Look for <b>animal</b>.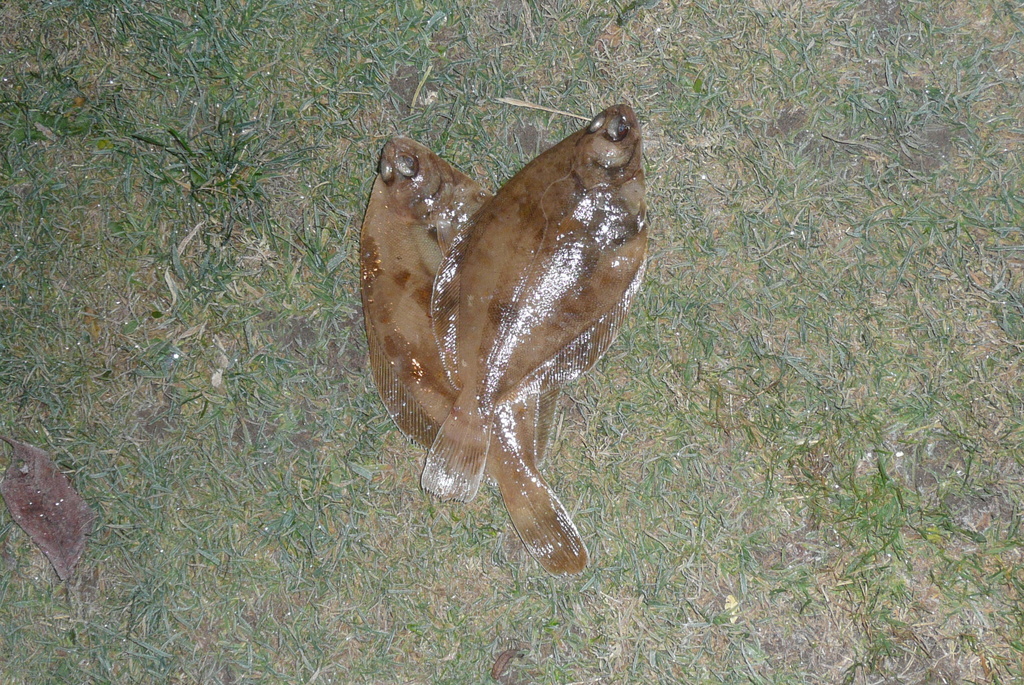
Found: select_region(349, 133, 591, 579).
